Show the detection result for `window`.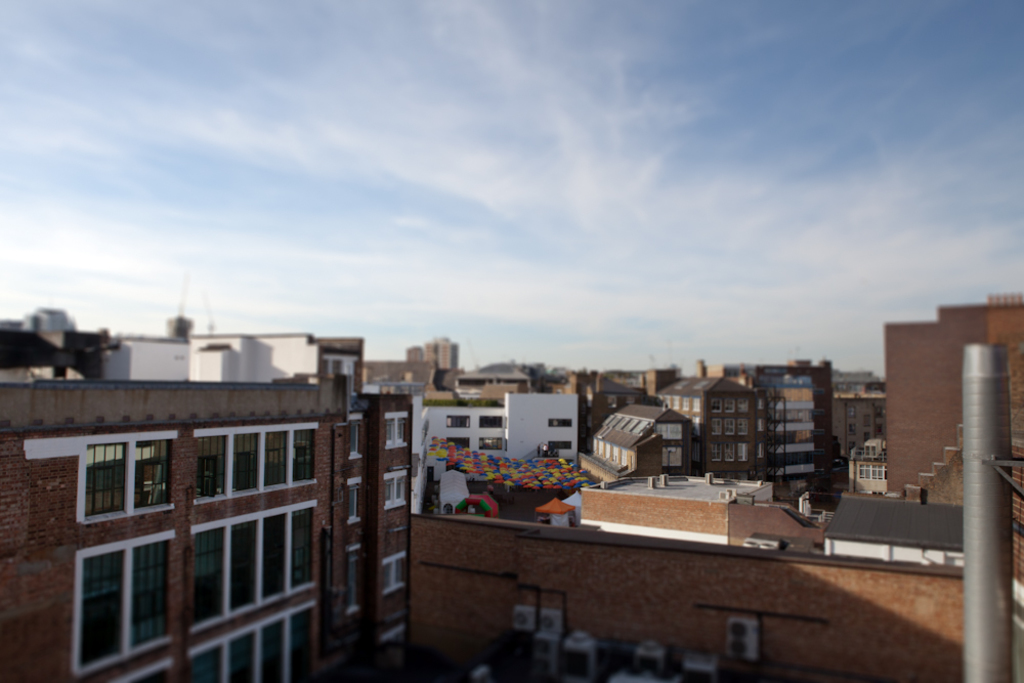
BBox(380, 464, 406, 513).
